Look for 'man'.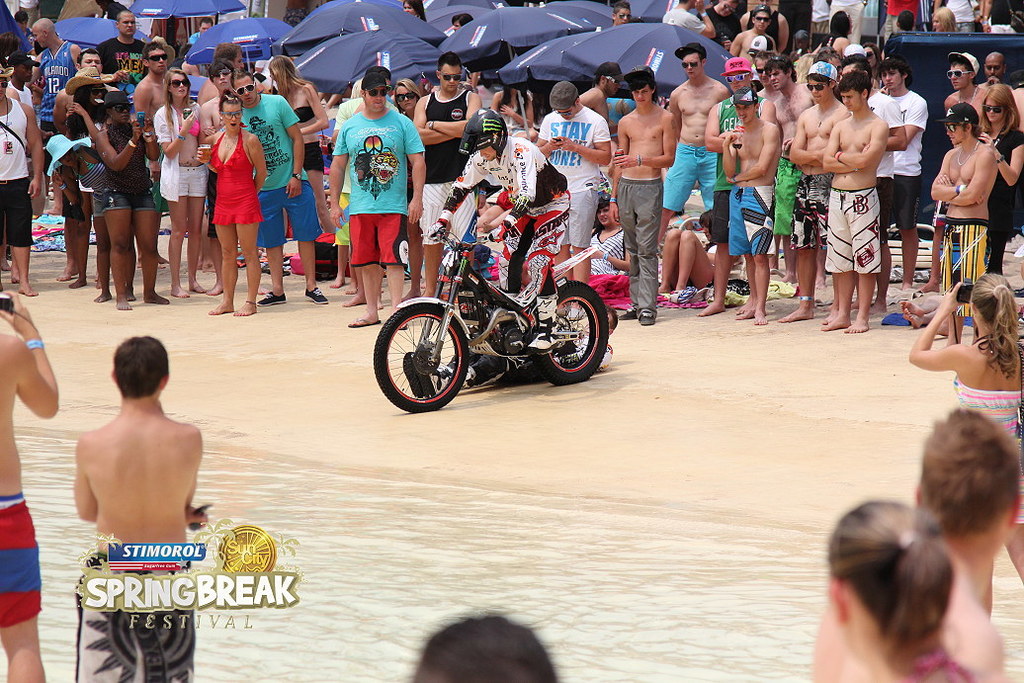
Found: (x1=669, y1=50, x2=729, y2=216).
